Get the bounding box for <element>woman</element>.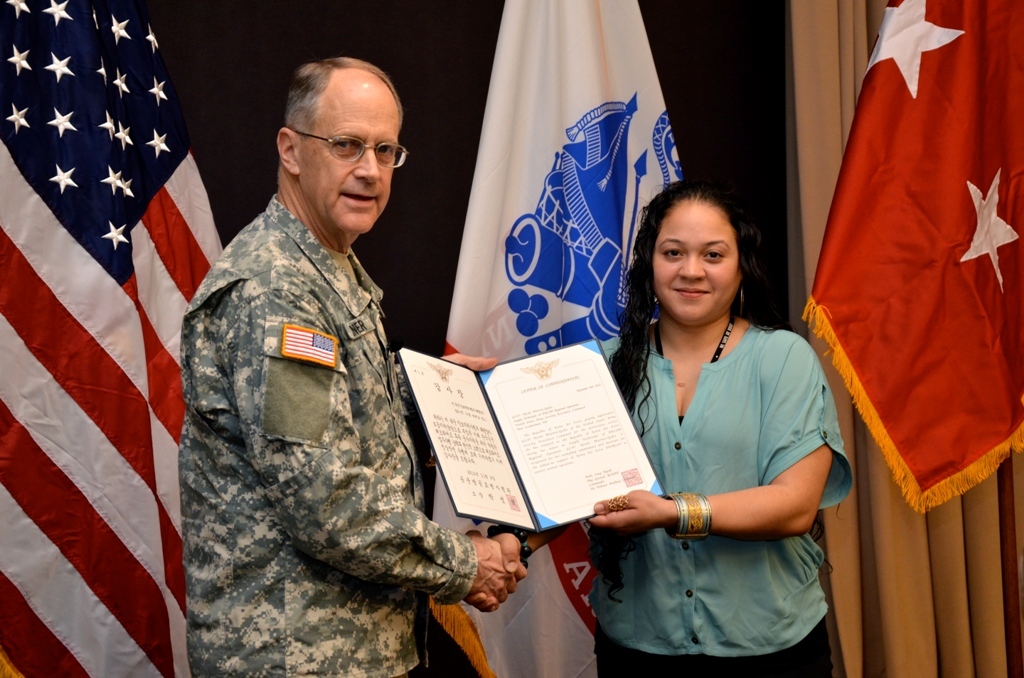
{"x1": 501, "y1": 132, "x2": 812, "y2": 677}.
